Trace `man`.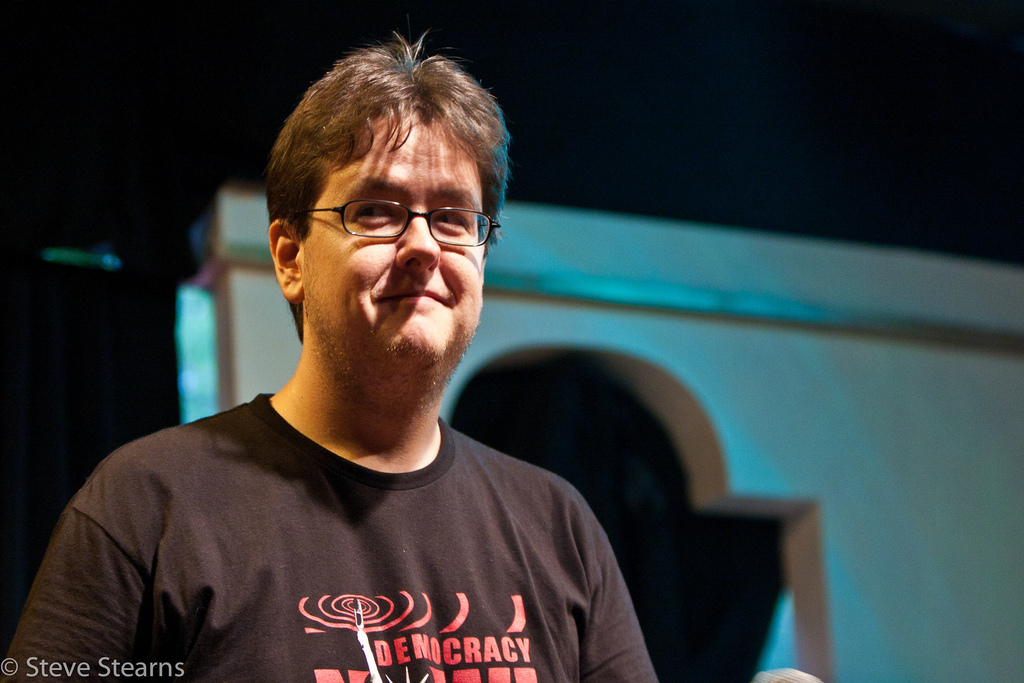
Traced to 0 28 658 682.
